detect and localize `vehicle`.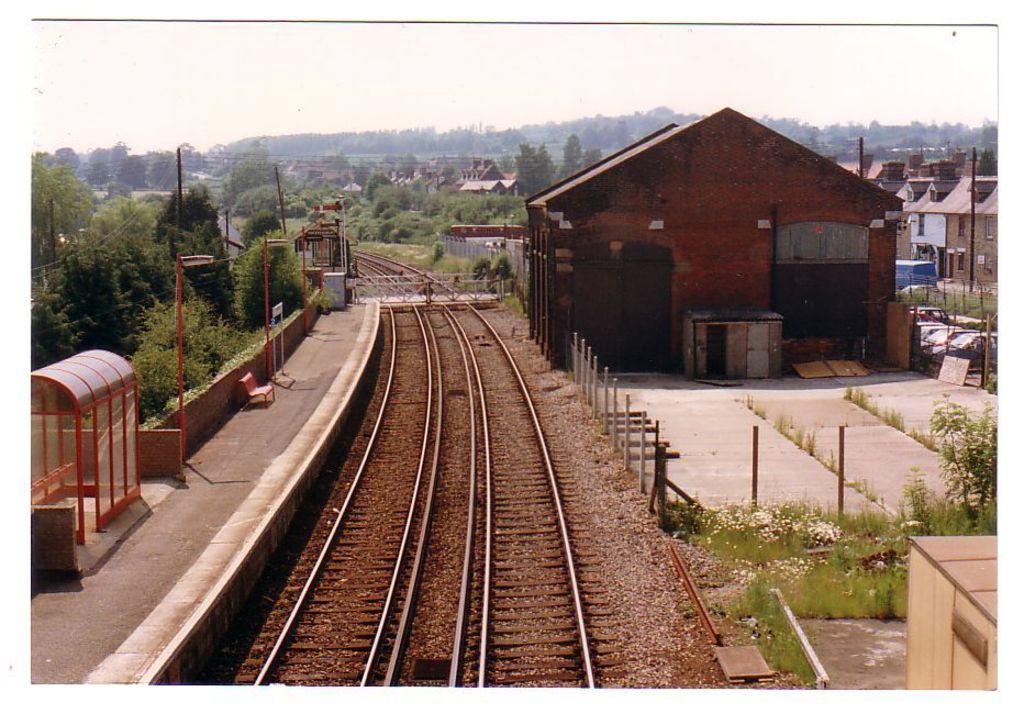
Localized at region(895, 260, 938, 295).
